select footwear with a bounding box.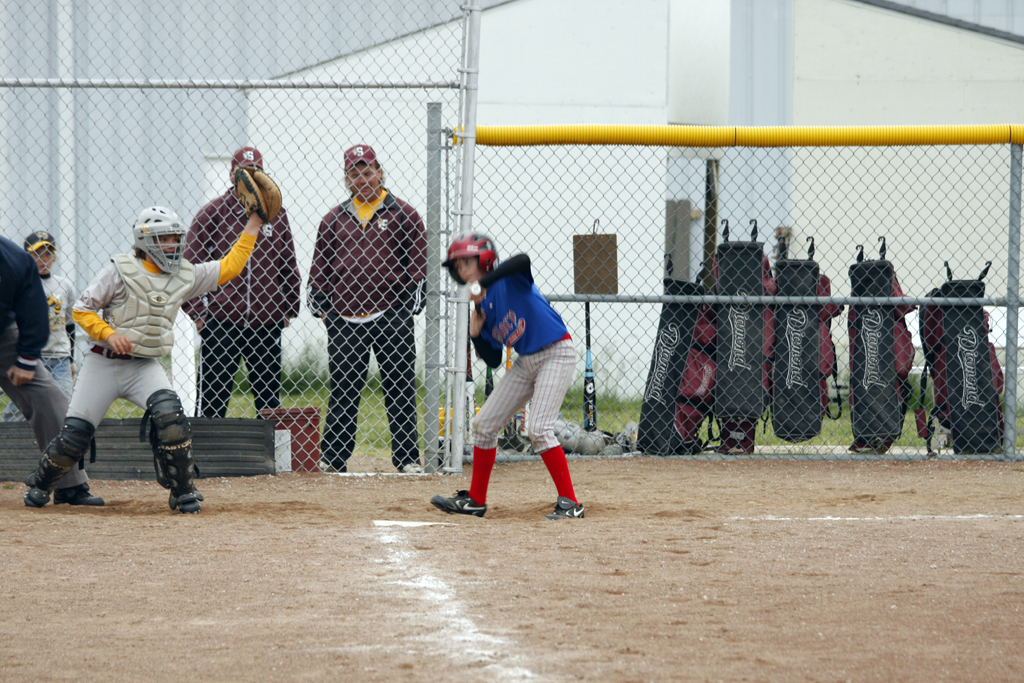
[405, 462, 425, 474].
